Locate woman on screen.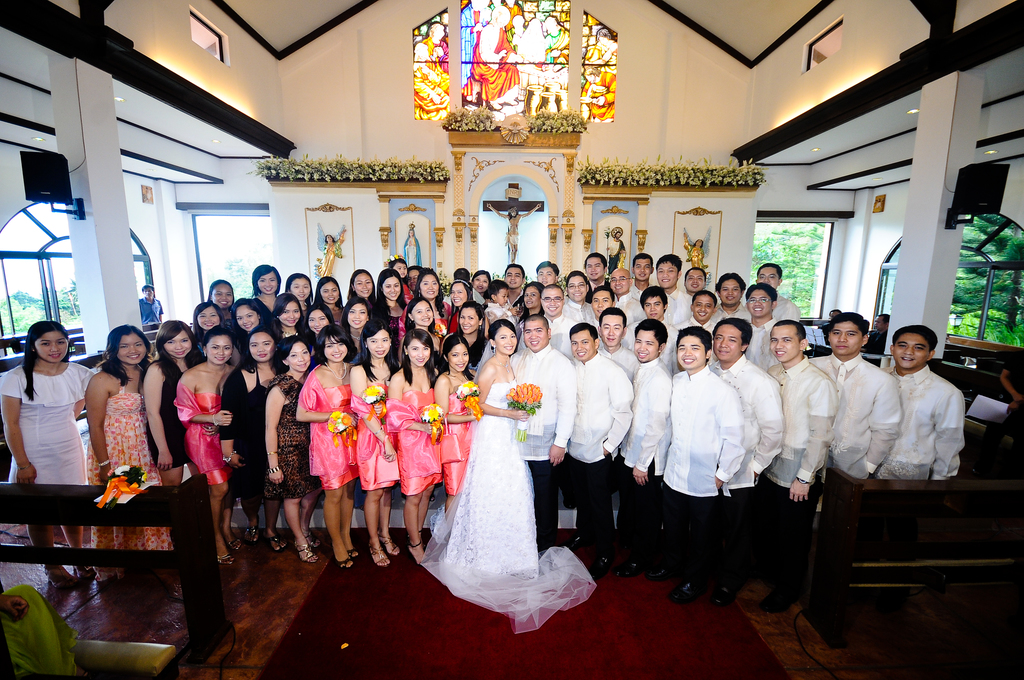
On screen at l=86, t=325, r=177, b=585.
